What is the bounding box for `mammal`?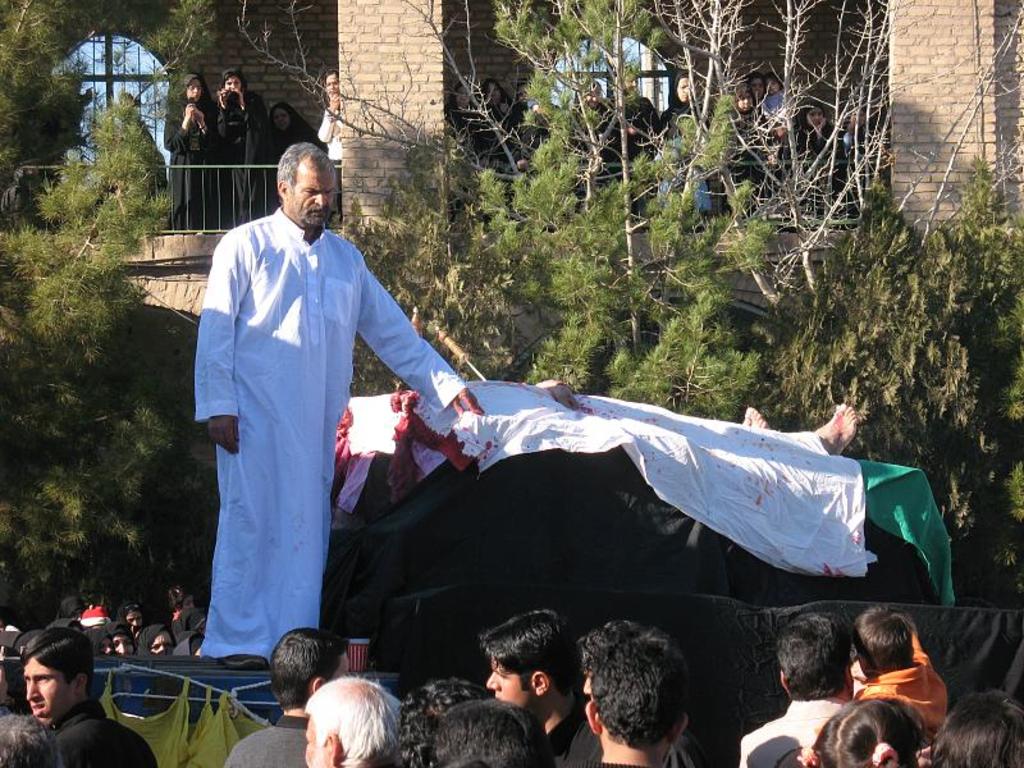
x1=737, y1=604, x2=863, y2=767.
